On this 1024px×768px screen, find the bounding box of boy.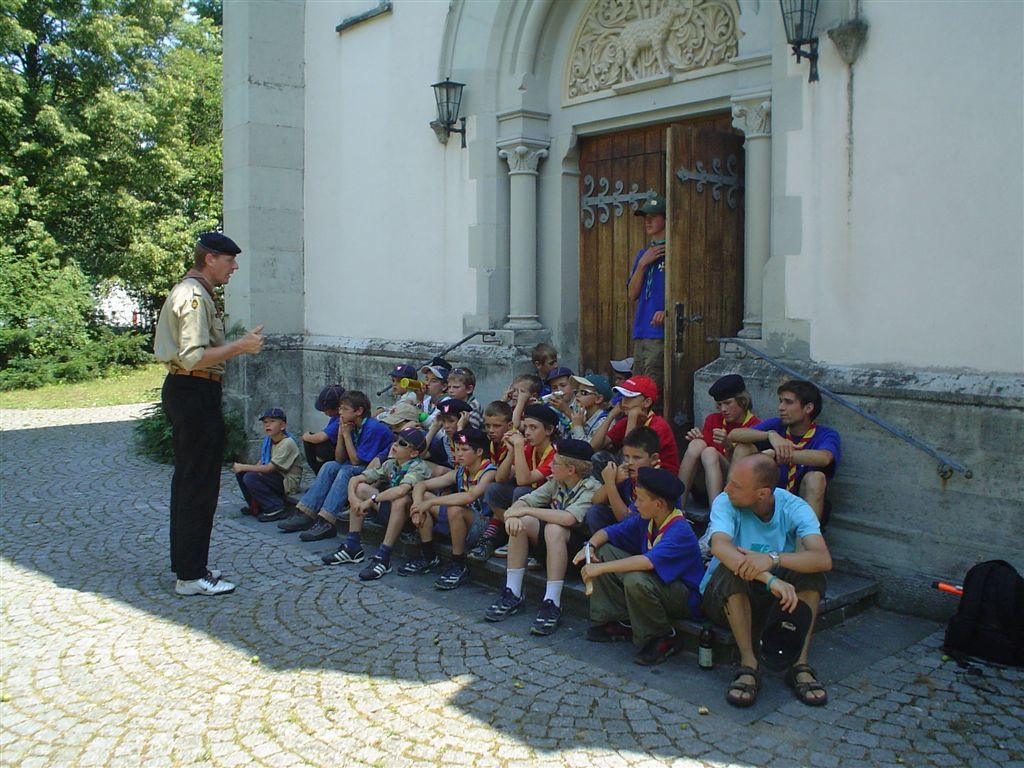
Bounding box: x1=320, y1=424, x2=433, y2=584.
